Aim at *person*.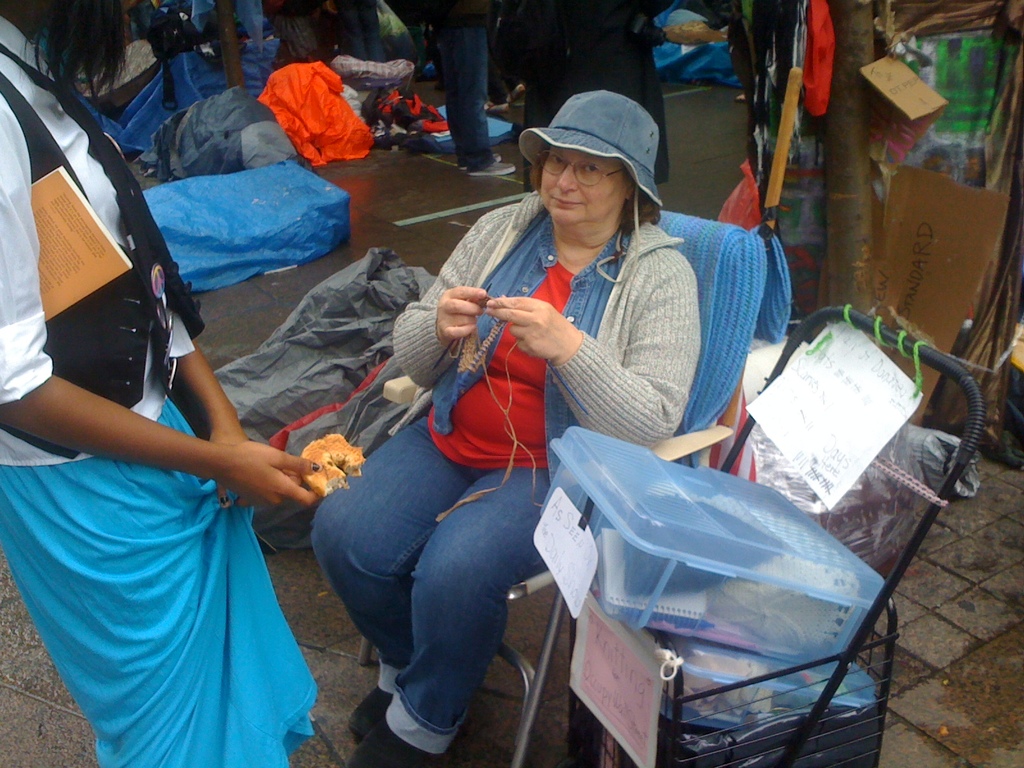
Aimed at <bbox>0, 6, 302, 767</bbox>.
